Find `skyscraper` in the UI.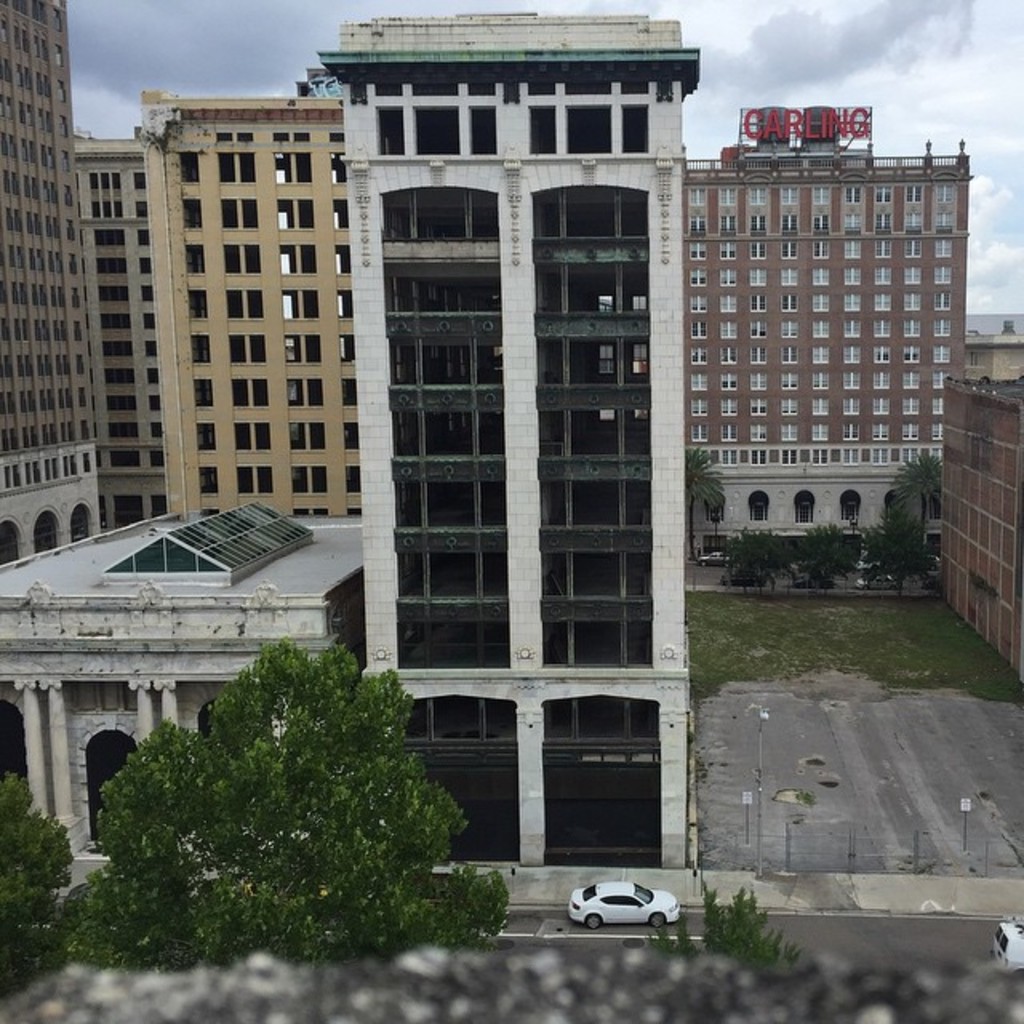
UI element at (x1=670, y1=146, x2=955, y2=574).
